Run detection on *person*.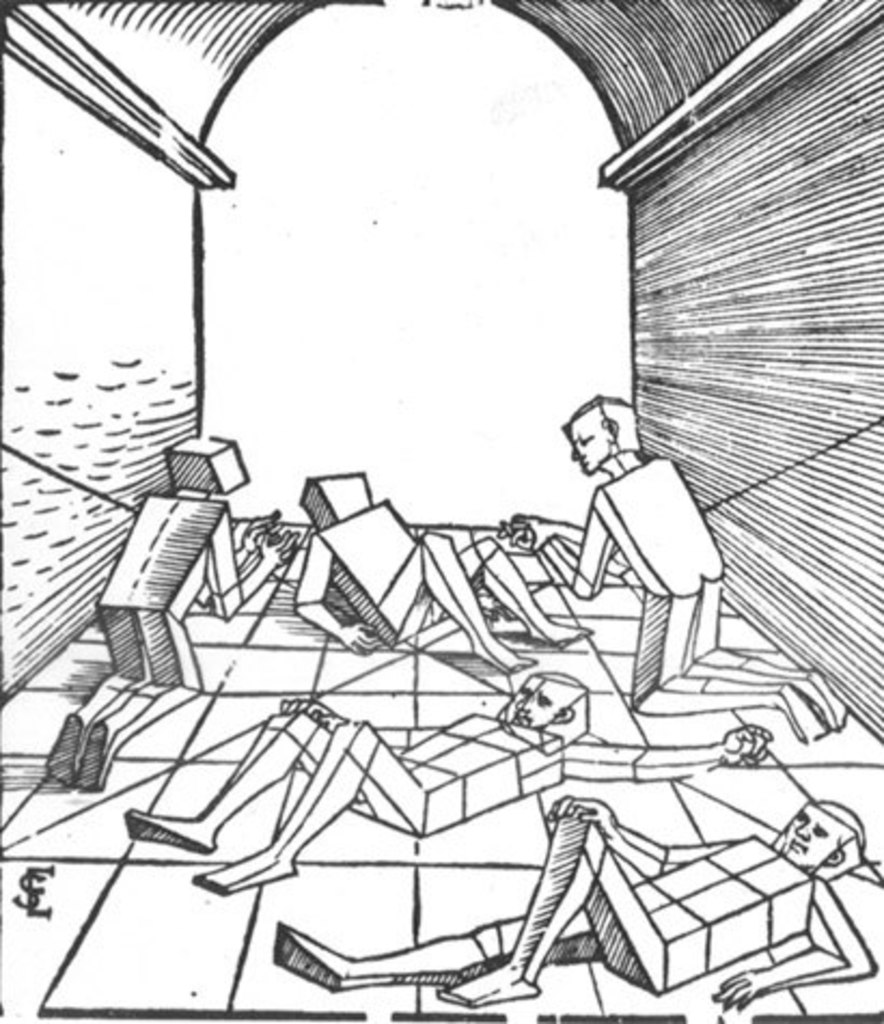
Result: detection(41, 429, 300, 791).
